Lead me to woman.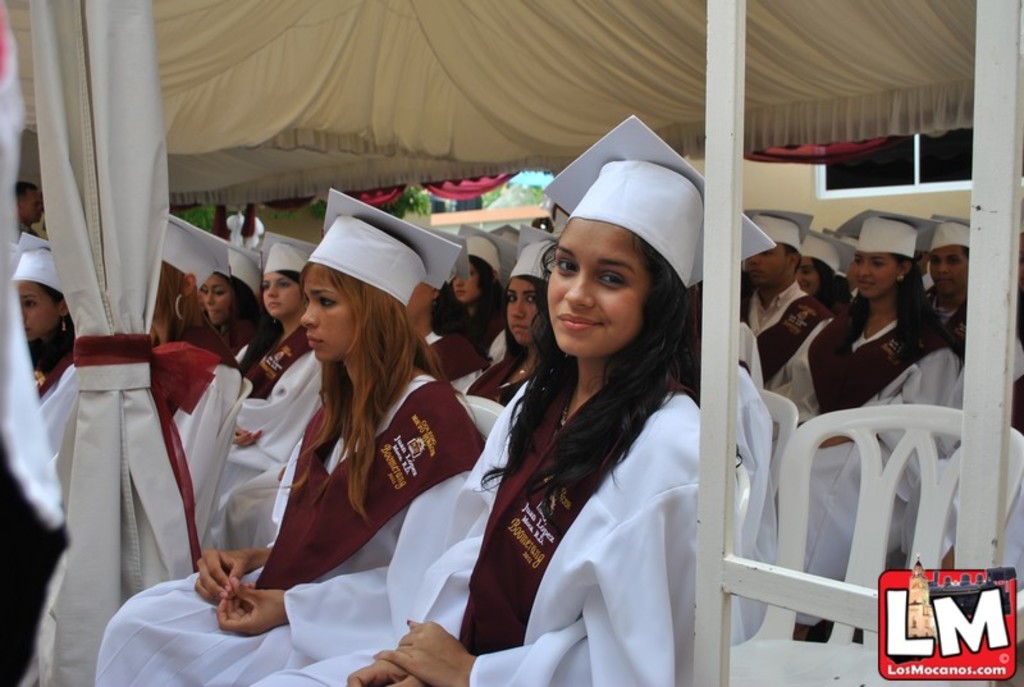
Lead to region(27, 214, 257, 686).
